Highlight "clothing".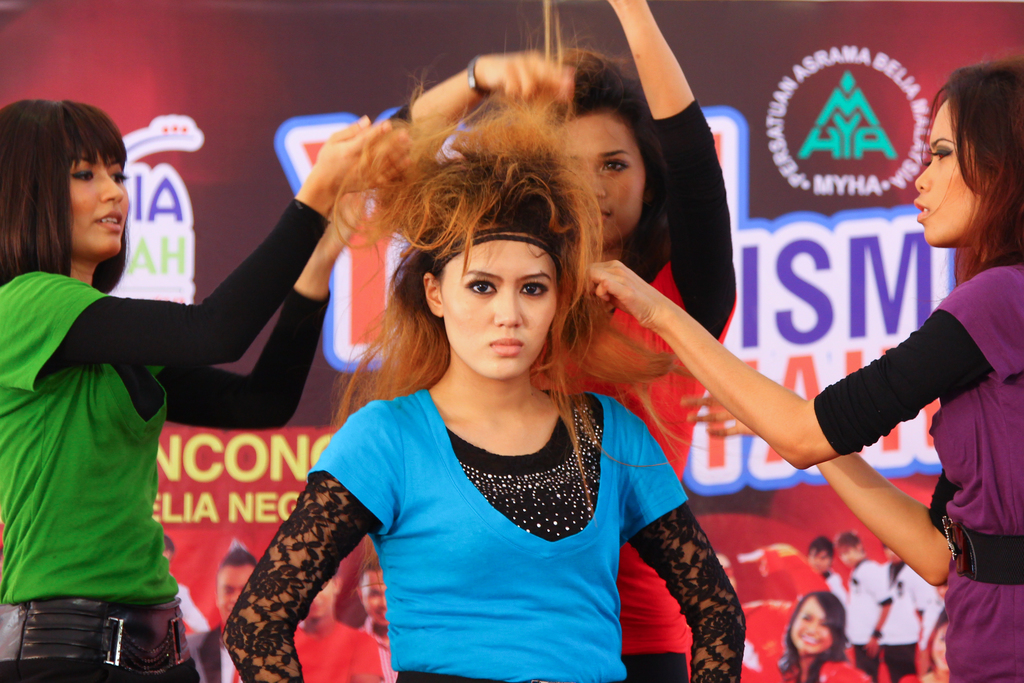
Highlighted region: pyautogui.locateOnScreen(818, 570, 847, 607).
